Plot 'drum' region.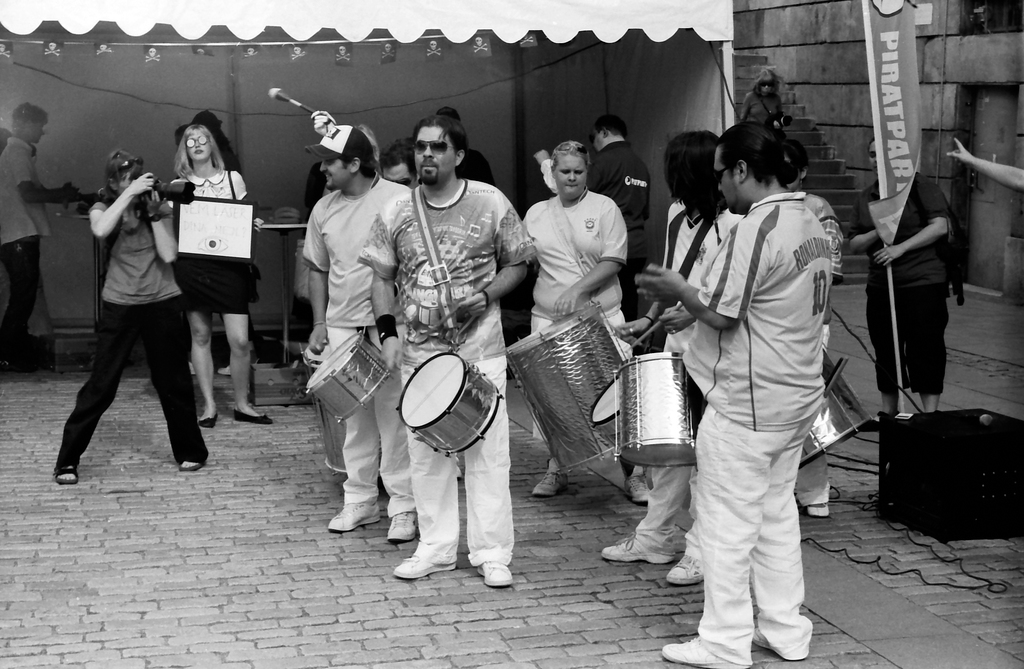
Plotted at Rect(307, 332, 391, 426).
